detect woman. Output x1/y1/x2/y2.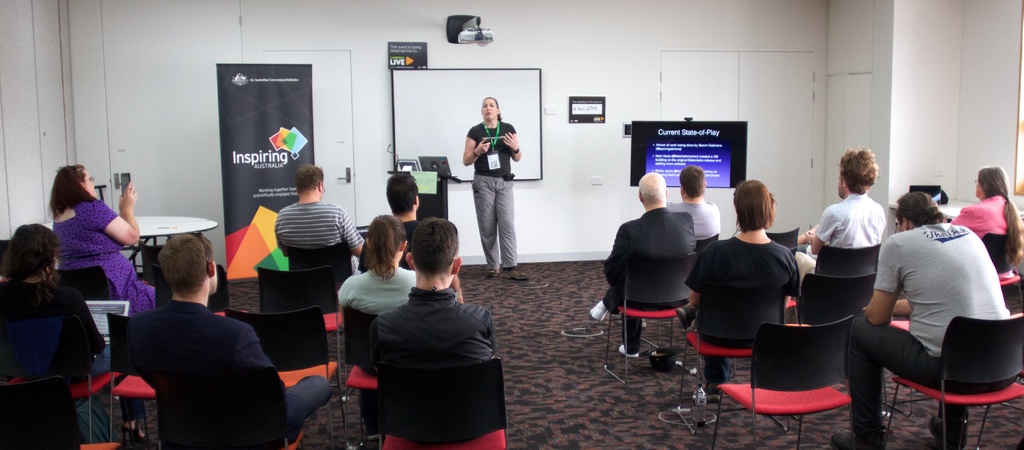
674/177/797/391.
